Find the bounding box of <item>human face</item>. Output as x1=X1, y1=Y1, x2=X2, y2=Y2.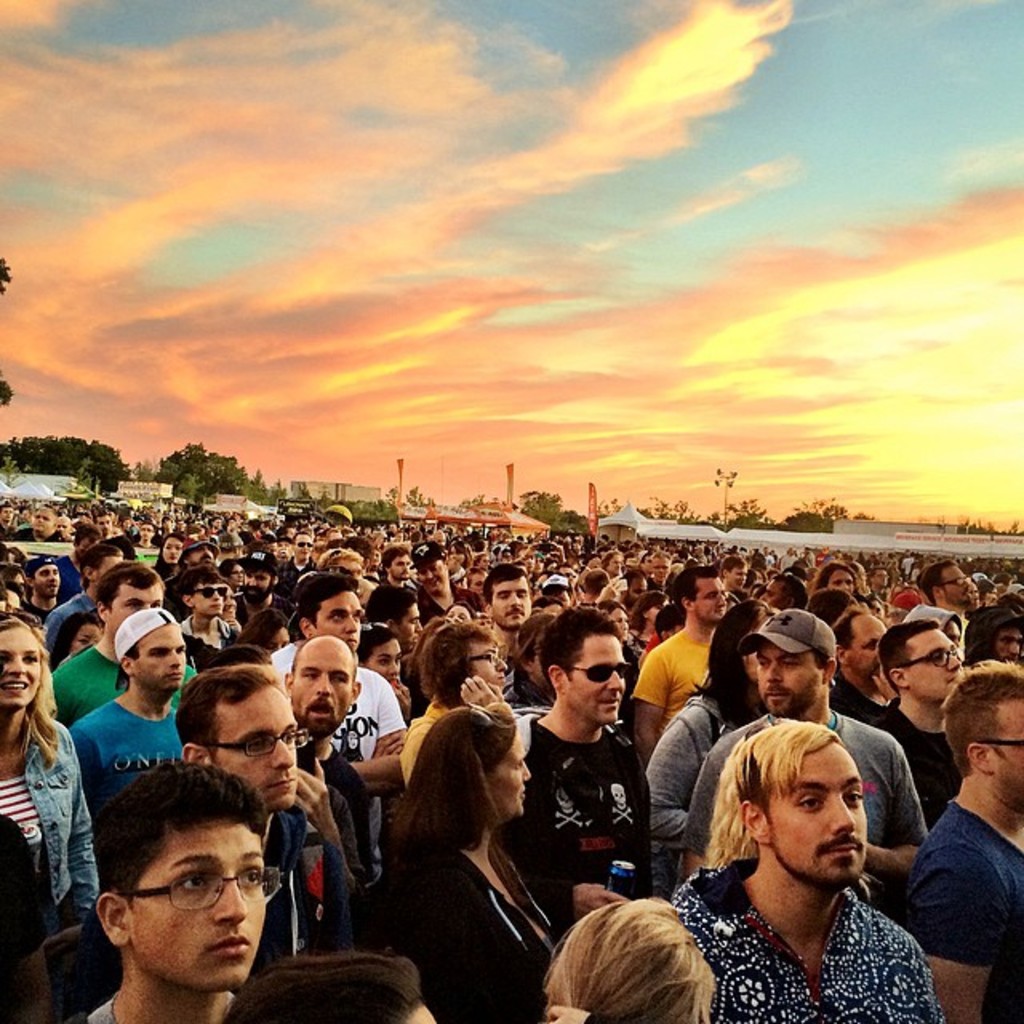
x1=5, y1=586, x2=19, y2=613.
